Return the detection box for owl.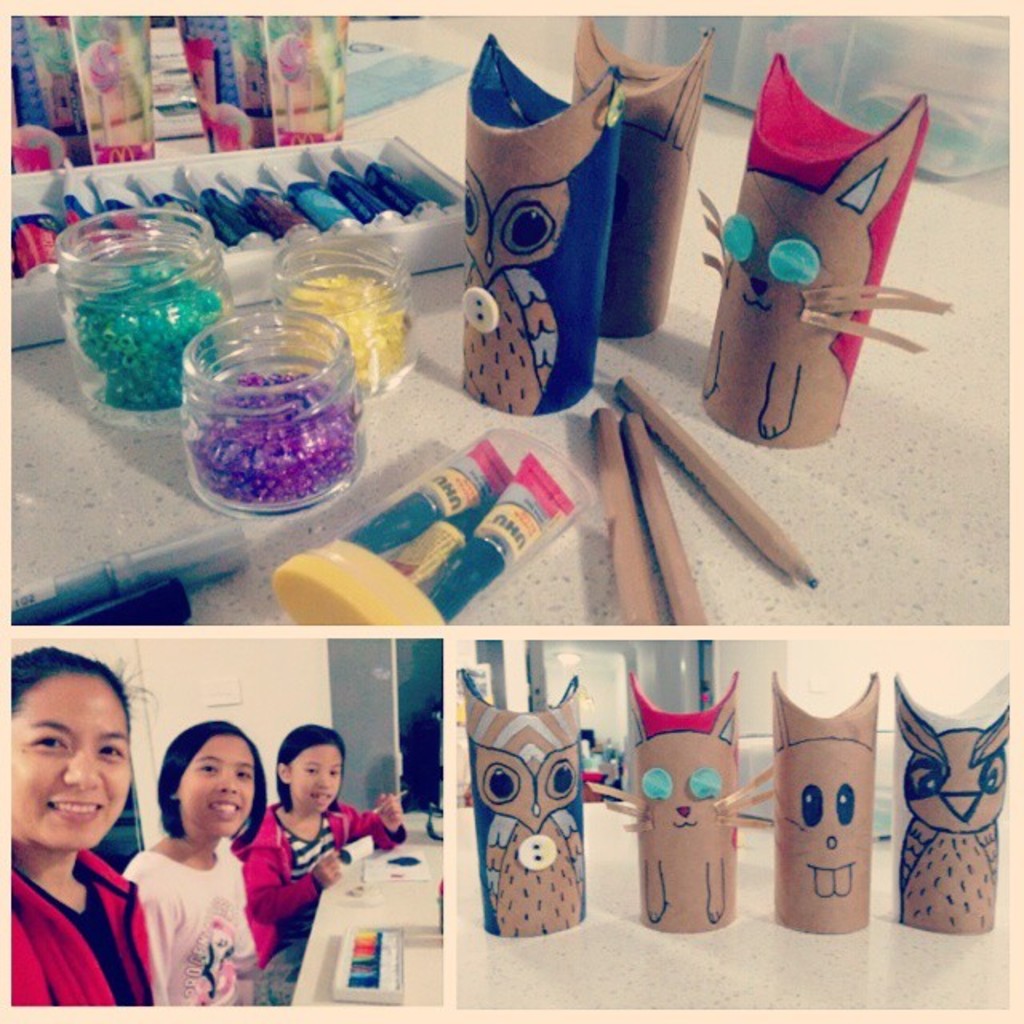
[459, 672, 595, 933].
